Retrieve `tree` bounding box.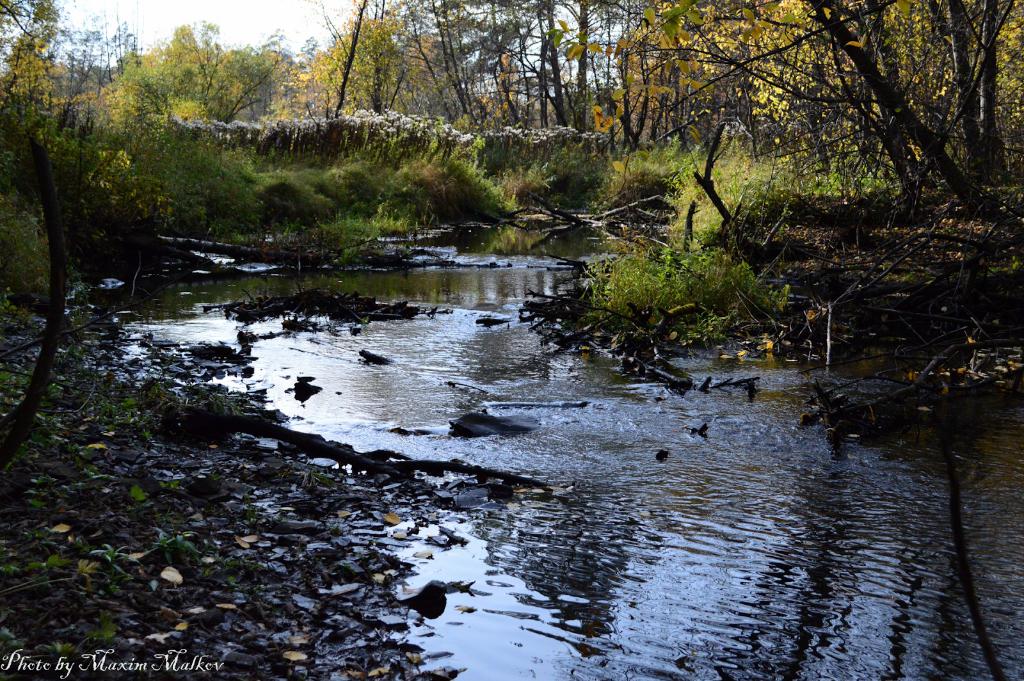
Bounding box: [594,0,693,153].
